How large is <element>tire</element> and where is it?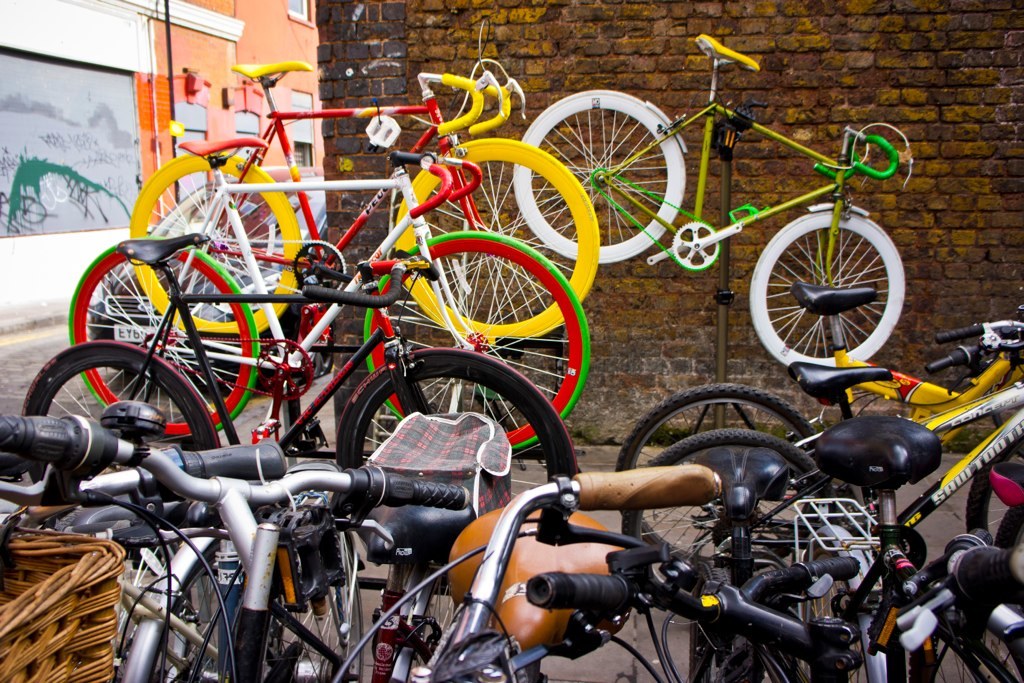
Bounding box: left=389, top=141, right=594, bottom=335.
